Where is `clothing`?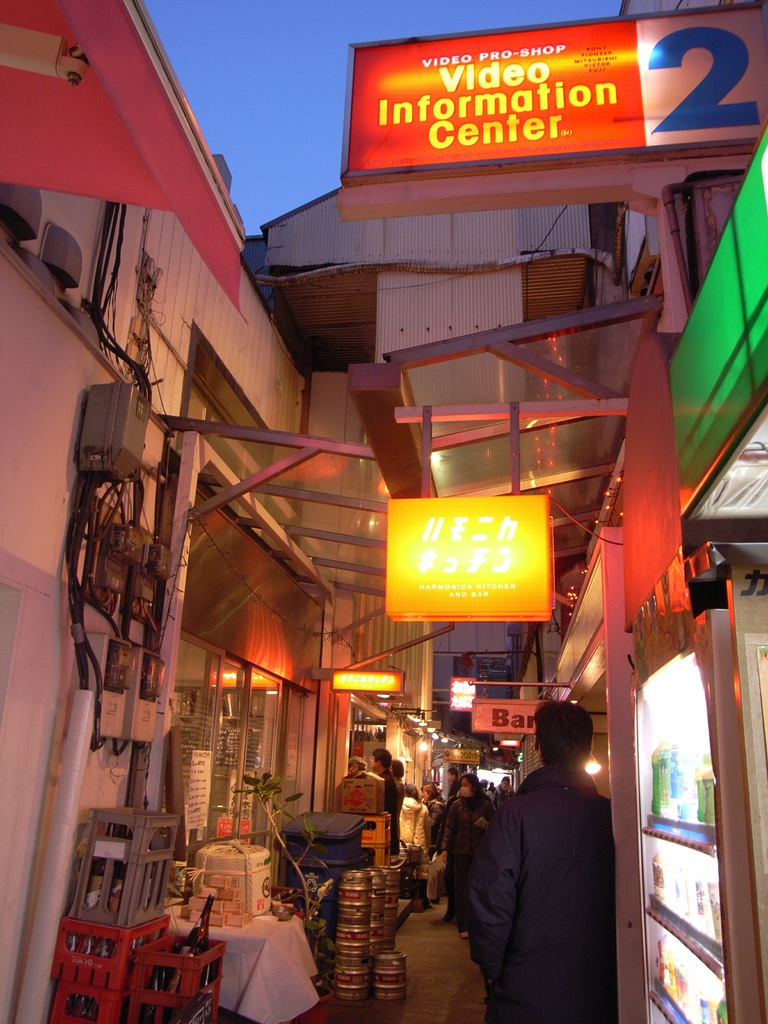
x1=479, y1=787, x2=492, y2=799.
